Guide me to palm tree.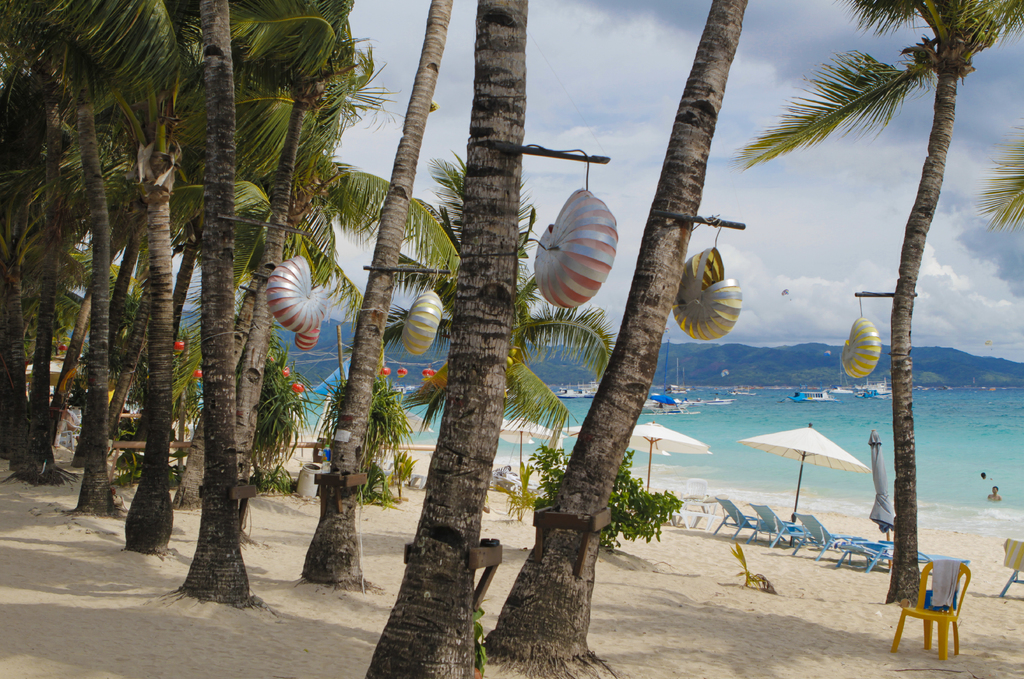
Guidance: [410,168,587,621].
